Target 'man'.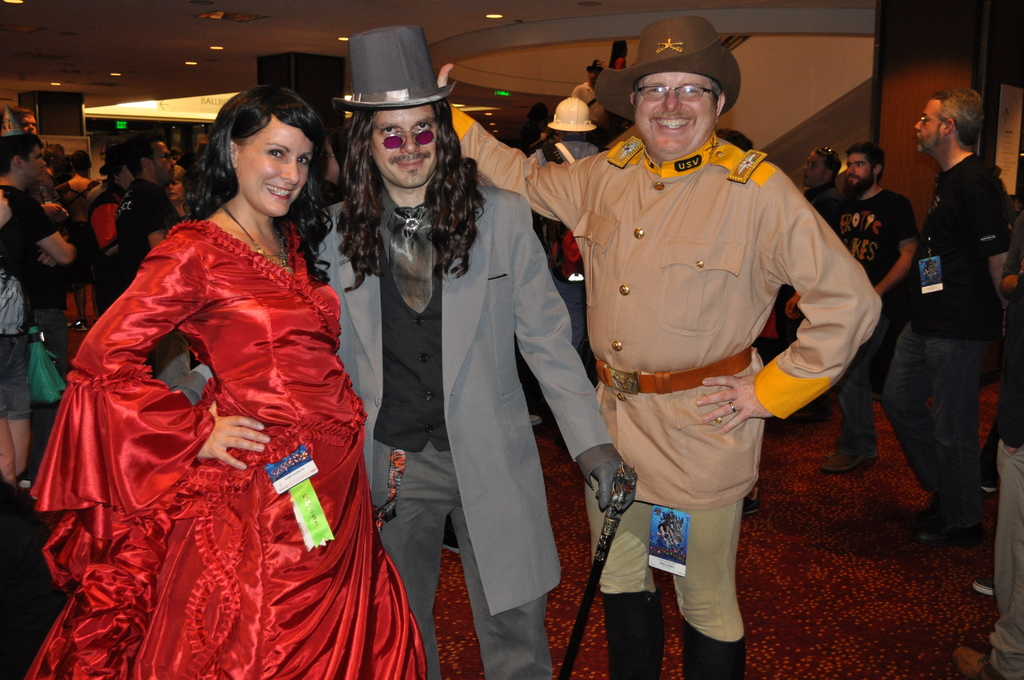
Target region: [left=789, top=151, right=842, bottom=229].
